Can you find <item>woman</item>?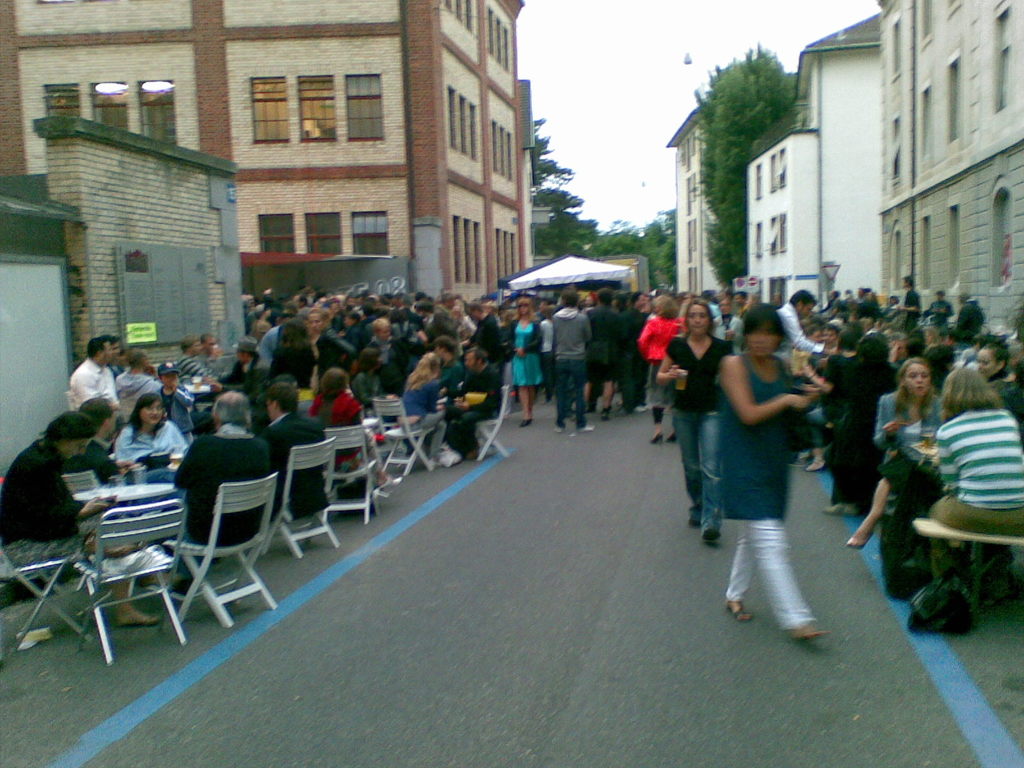
Yes, bounding box: 927:366:1023:583.
